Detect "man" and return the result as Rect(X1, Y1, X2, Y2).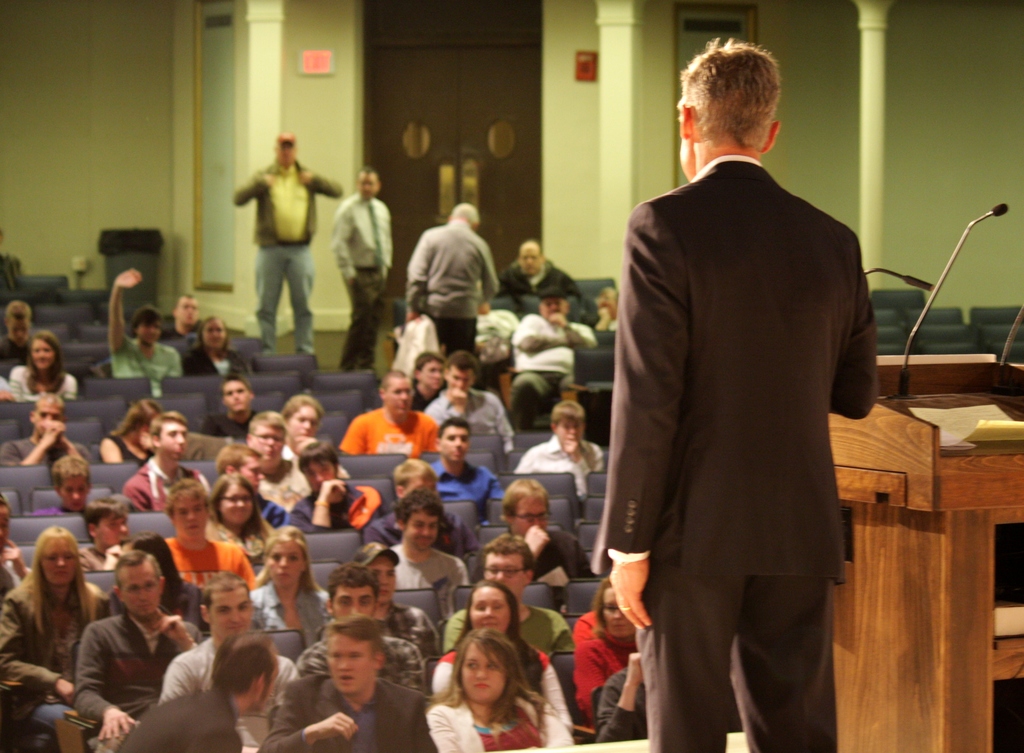
Rect(335, 164, 393, 373).
